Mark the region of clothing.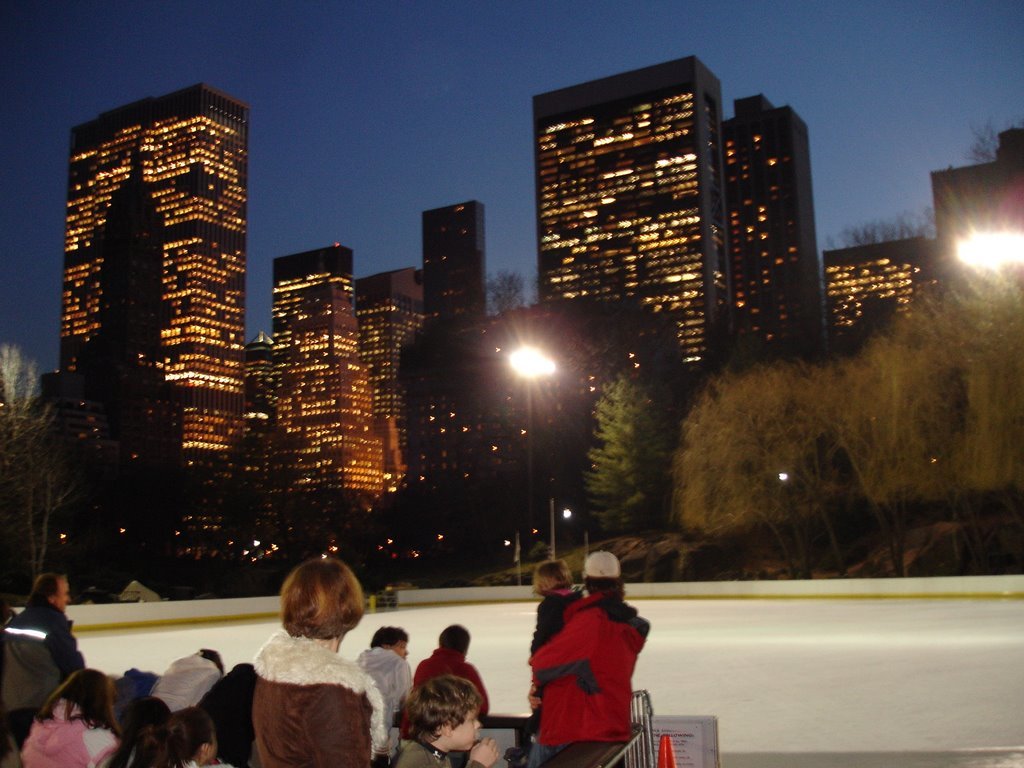
Region: rect(526, 577, 651, 767).
